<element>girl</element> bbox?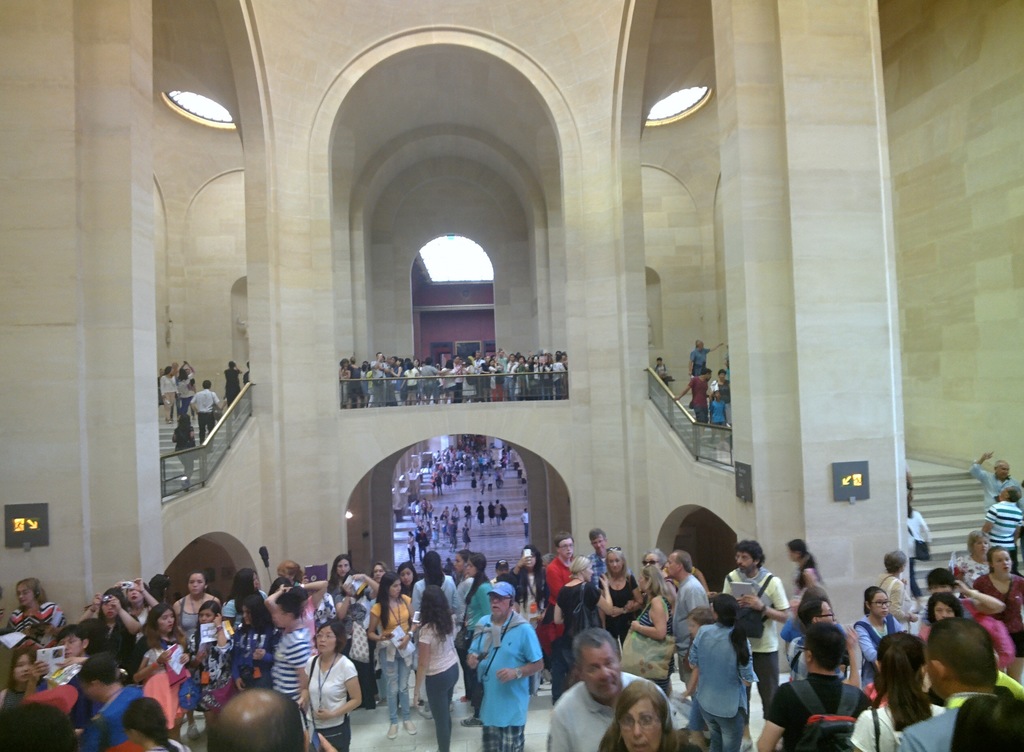
[x1=0, y1=639, x2=62, y2=705]
